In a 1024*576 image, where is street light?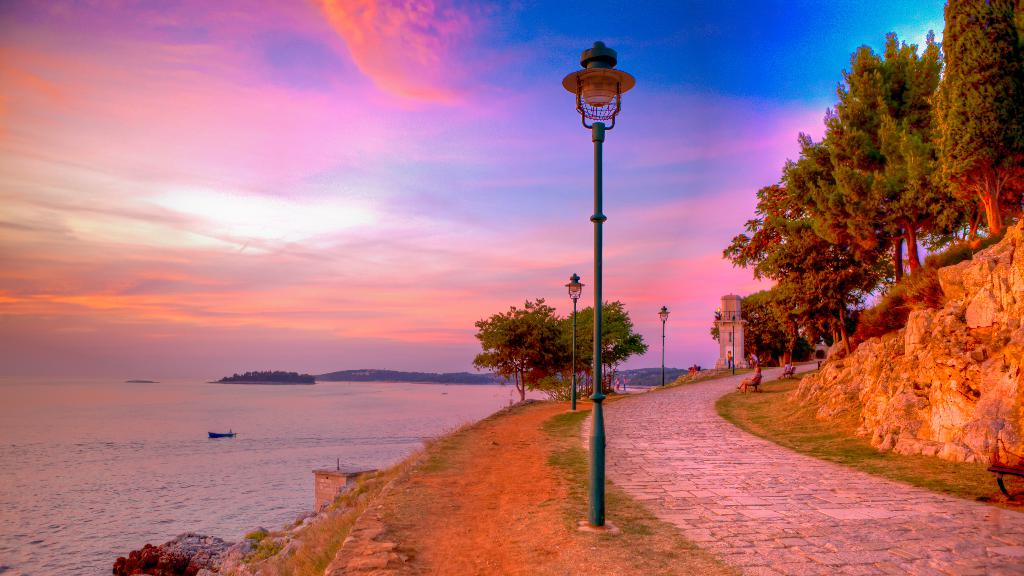
[x1=652, y1=305, x2=673, y2=386].
